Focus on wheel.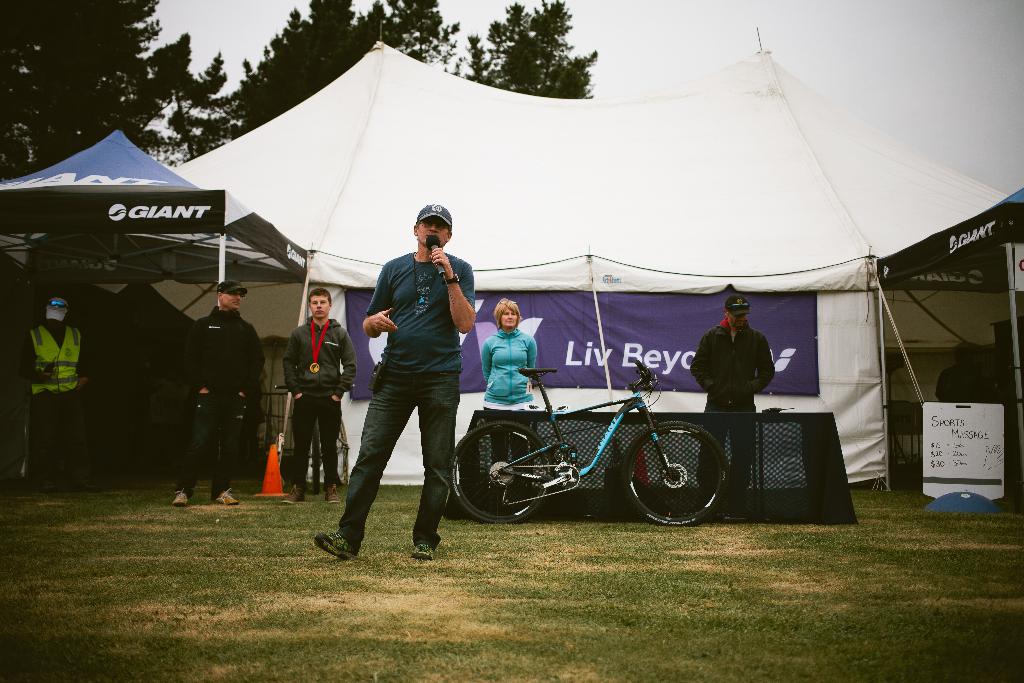
Focused at <box>307,436,326,496</box>.
